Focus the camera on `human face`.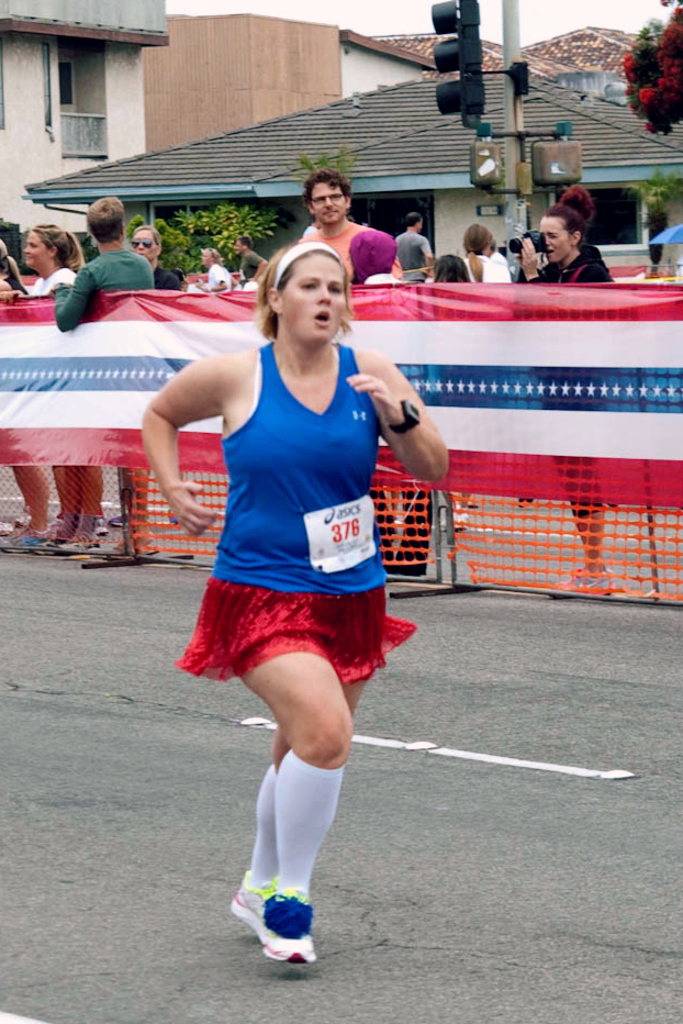
Focus region: select_region(279, 253, 348, 345).
